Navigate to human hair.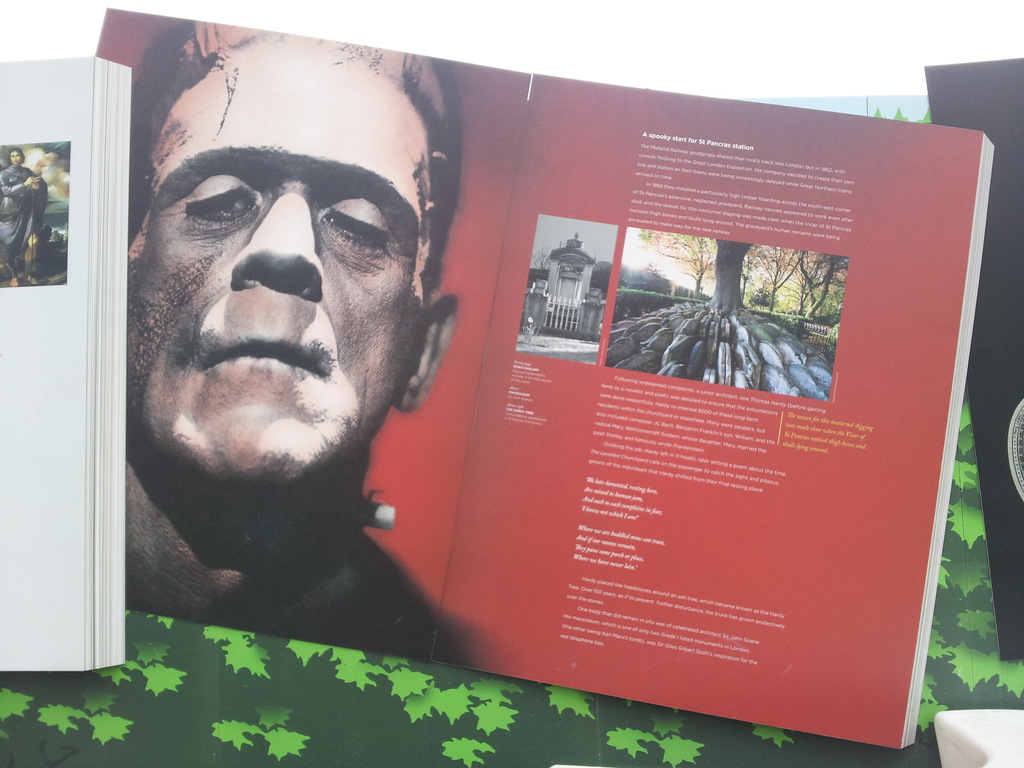
Navigation target: 7 143 28 166.
